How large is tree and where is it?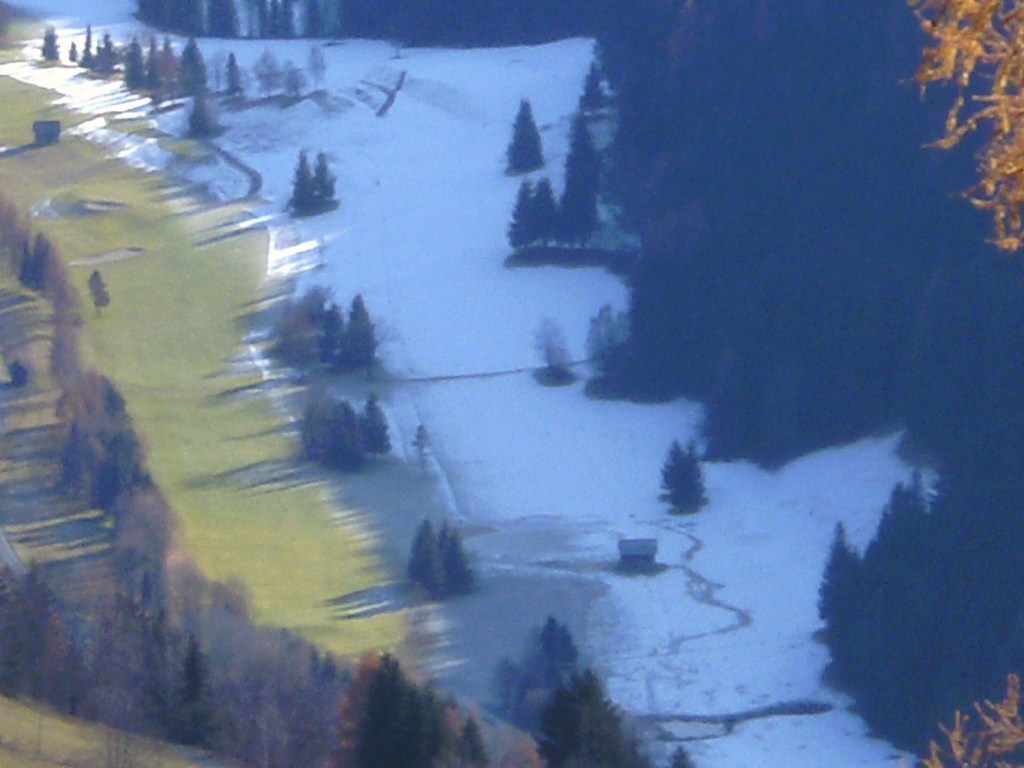
Bounding box: rect(81, 26, 95, 69).
